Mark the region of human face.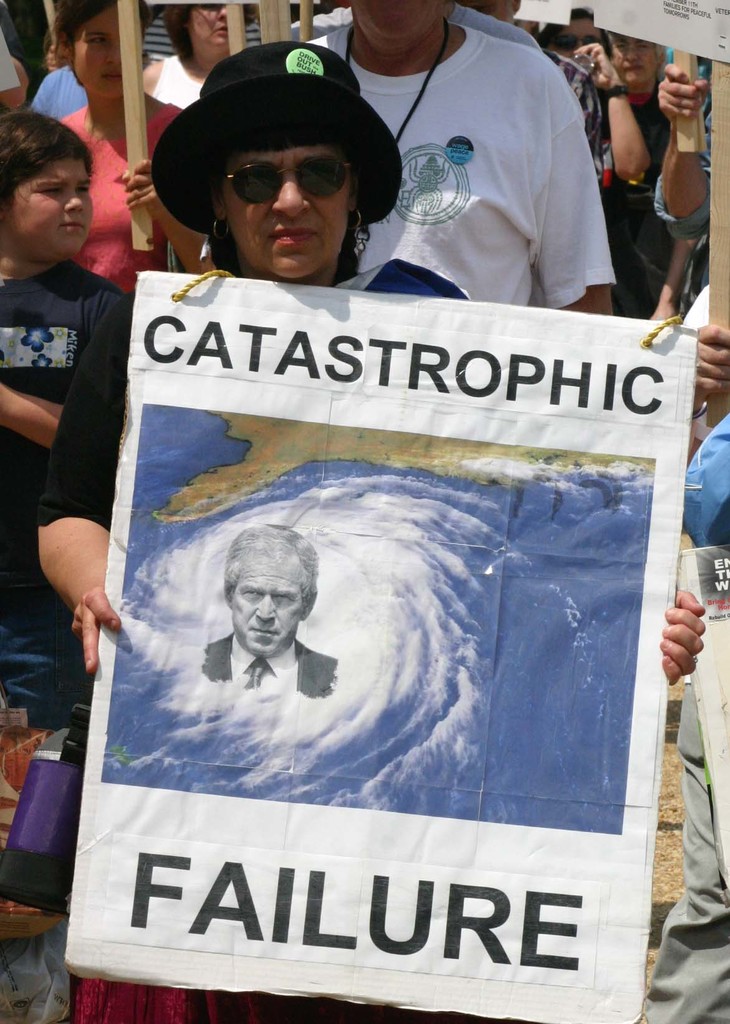
Region: {"x1": 224, "y1": 140, "x2": 350, "y2": 278}.
